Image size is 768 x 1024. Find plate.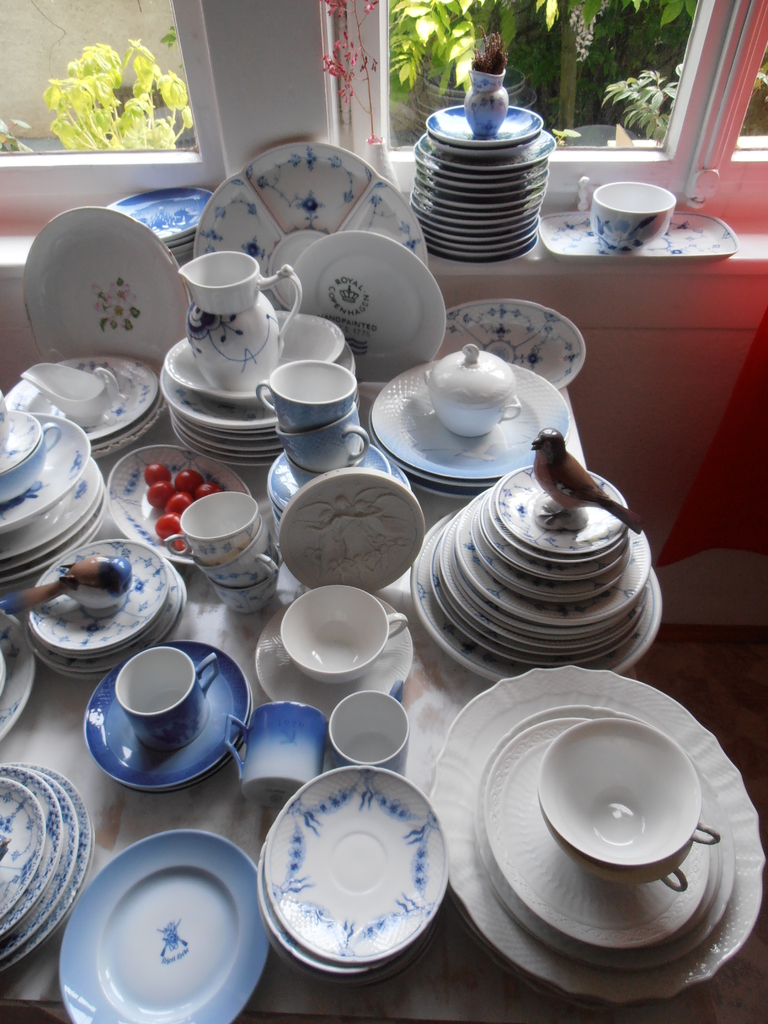
select_region(63, 834, 256, 1014).
